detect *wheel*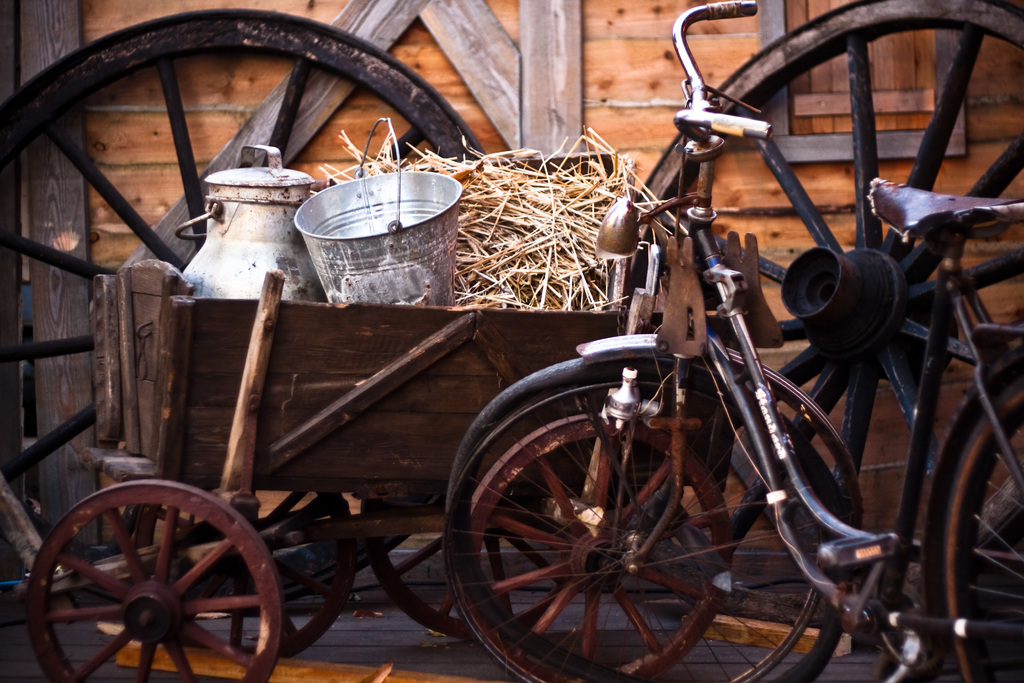
176:472:351:657
